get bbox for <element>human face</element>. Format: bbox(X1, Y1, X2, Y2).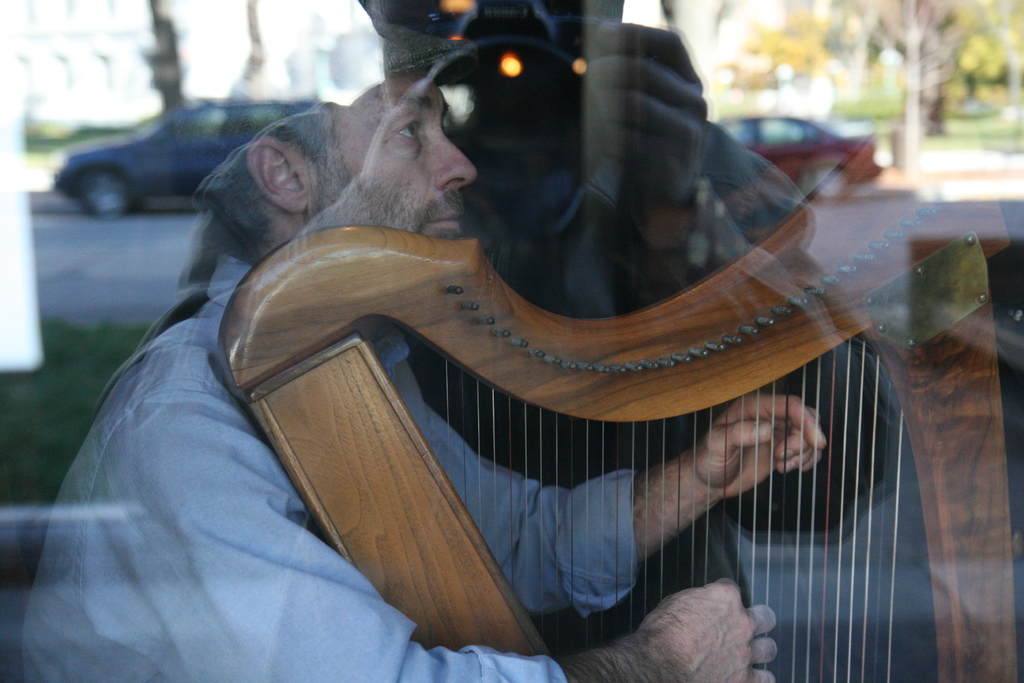
bbox(313, 71, 477, 236).
